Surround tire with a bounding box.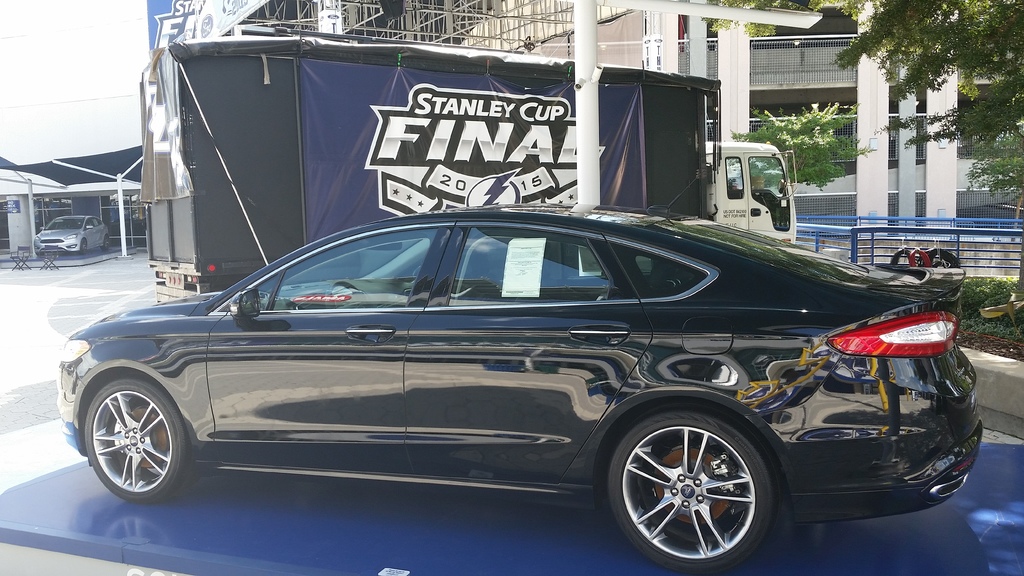
BBox(920, 244, 959, 271).
